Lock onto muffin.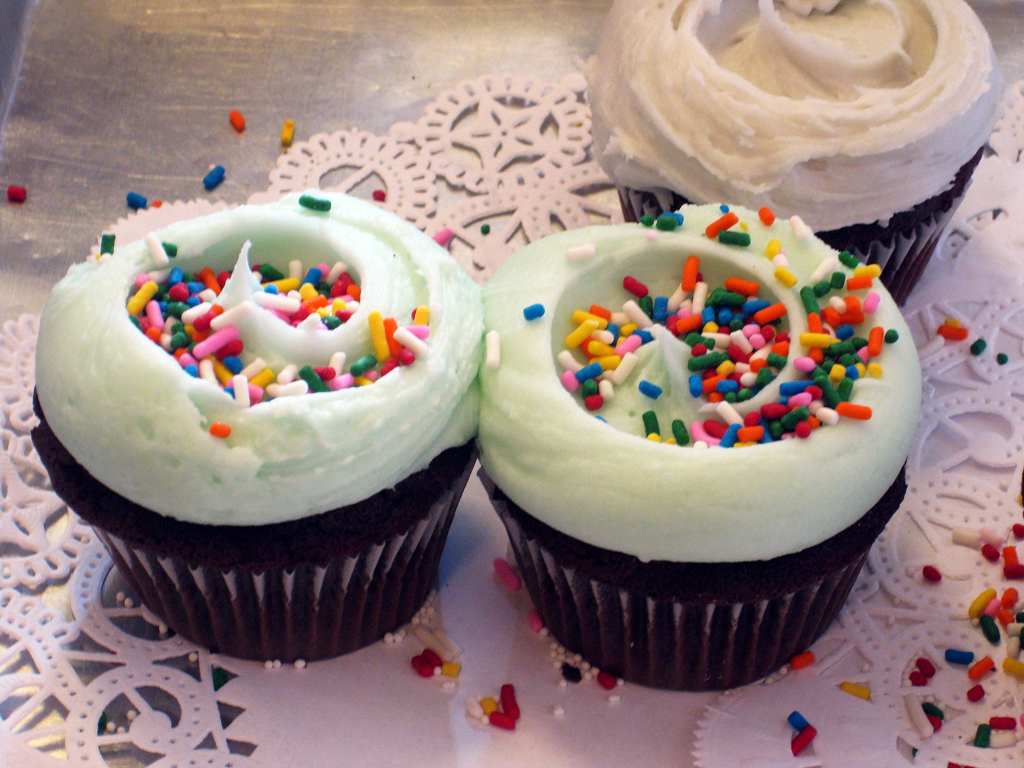
Locked: (471, 199, 917, 696).
